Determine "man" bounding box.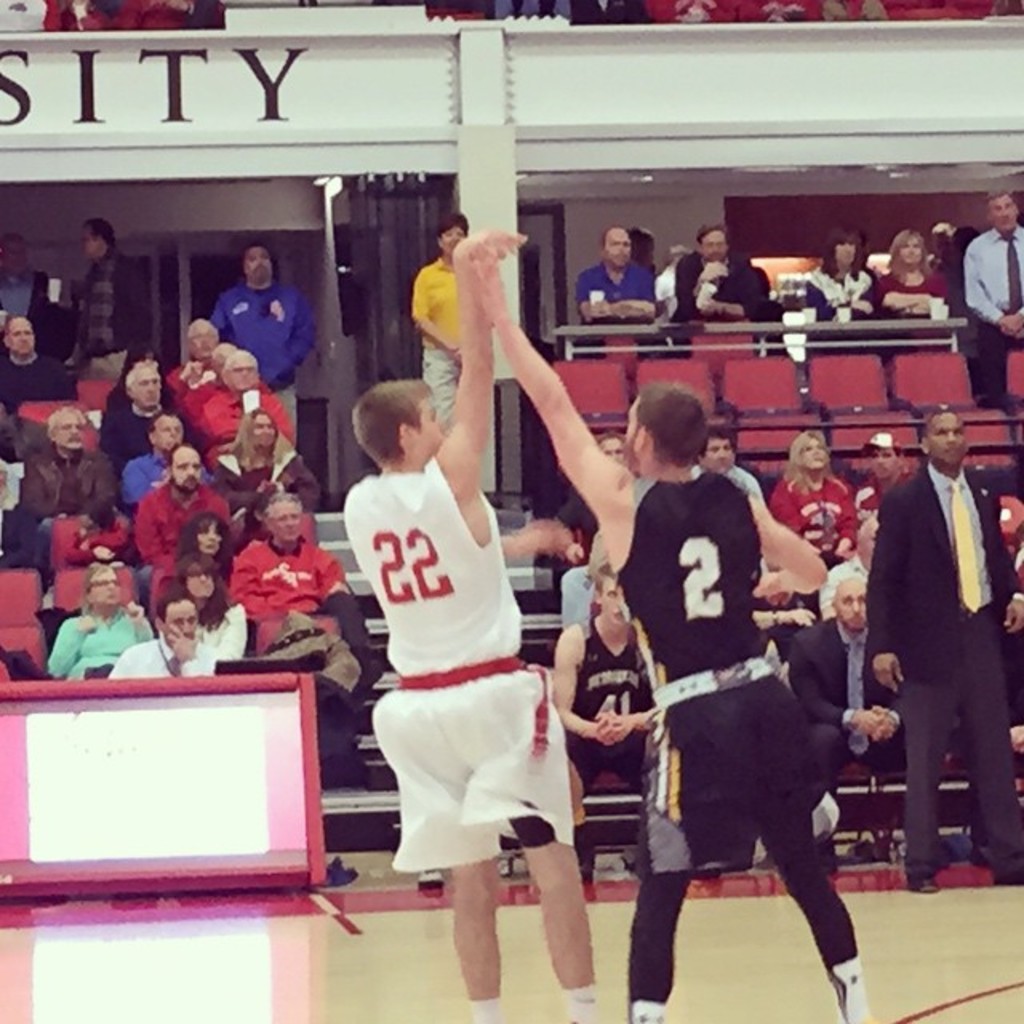
Determined: [x1=341, y1=232, x2=600, y2=1022].
